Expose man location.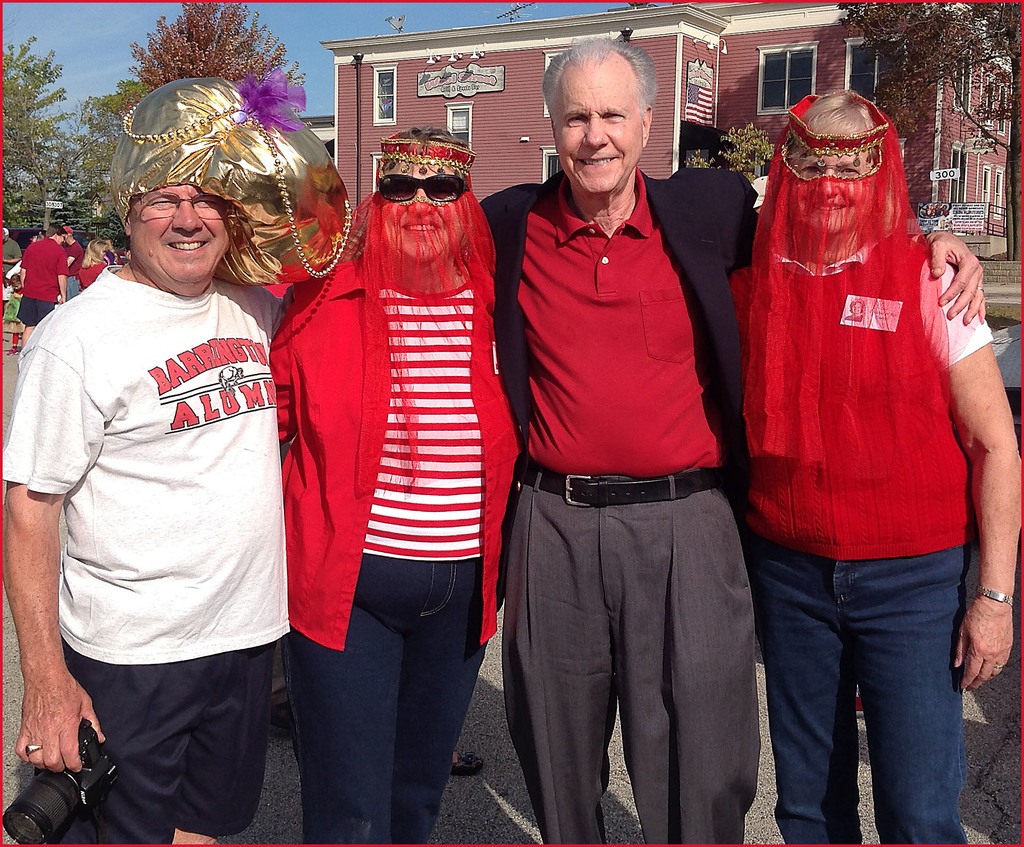
Exposed at detection(285, 36, 986, 846).
